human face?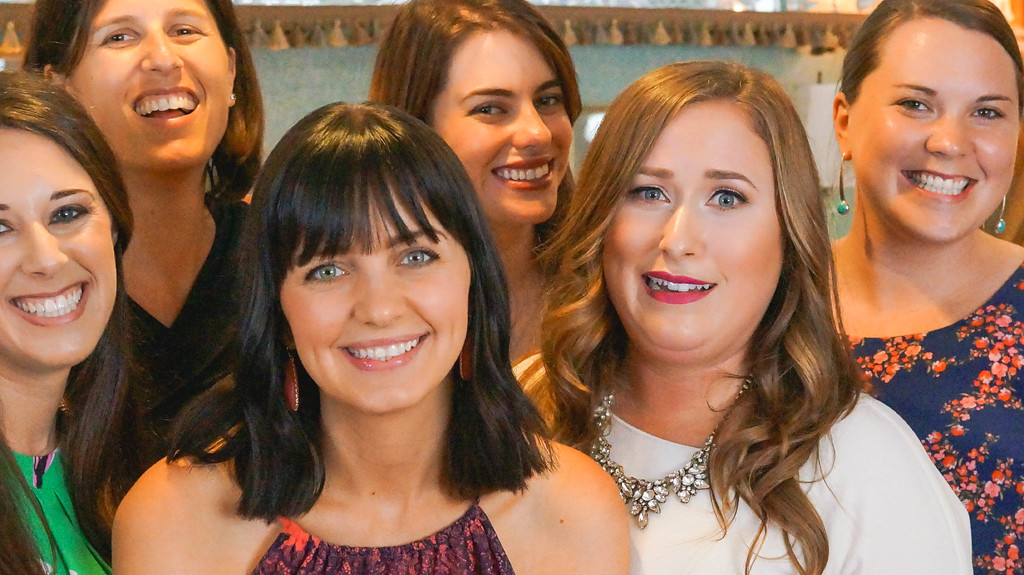
(269,166,476,414)
